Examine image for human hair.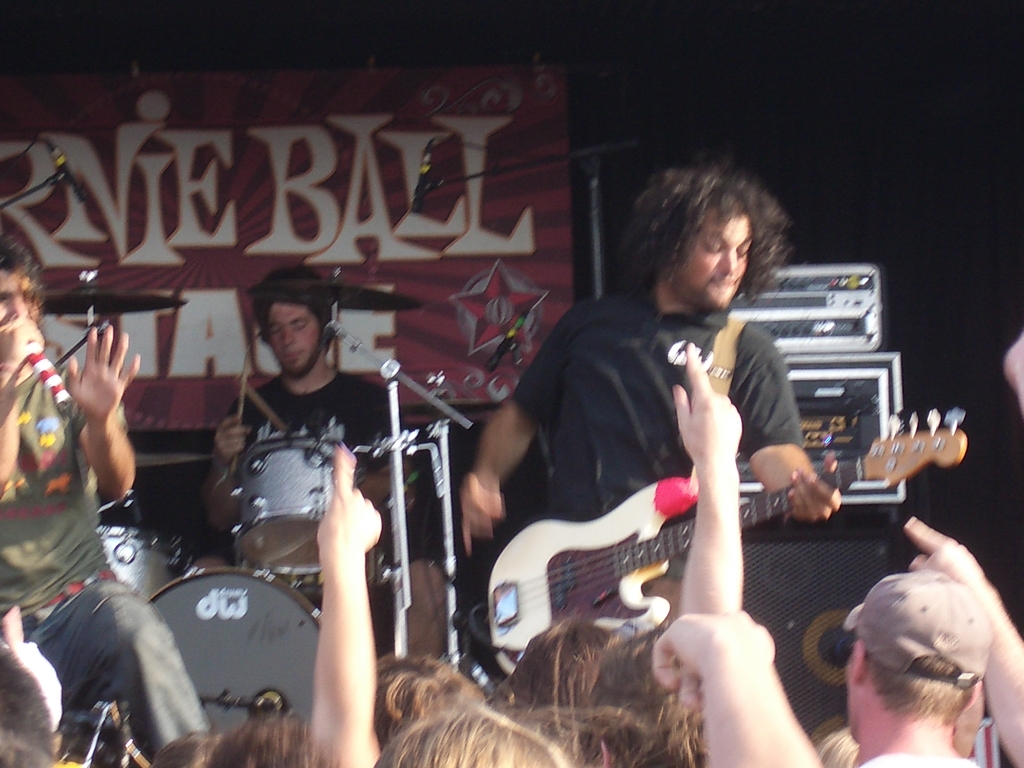
Examination result: crop(630, 157, 789, 316).
